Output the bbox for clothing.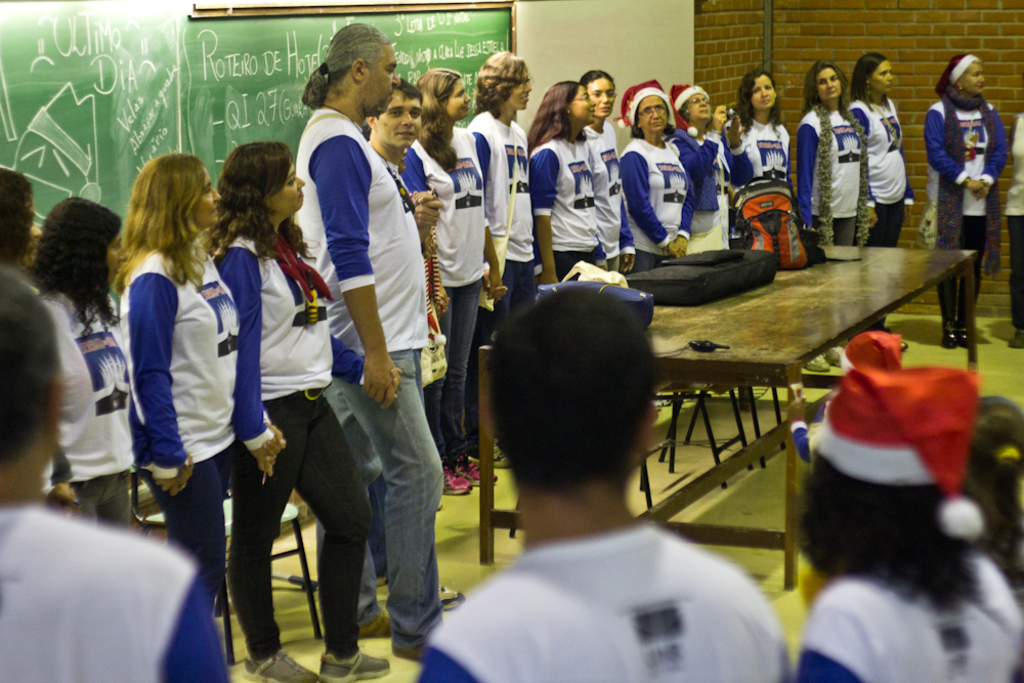
bbox=[929, 91, 1008, 276].
